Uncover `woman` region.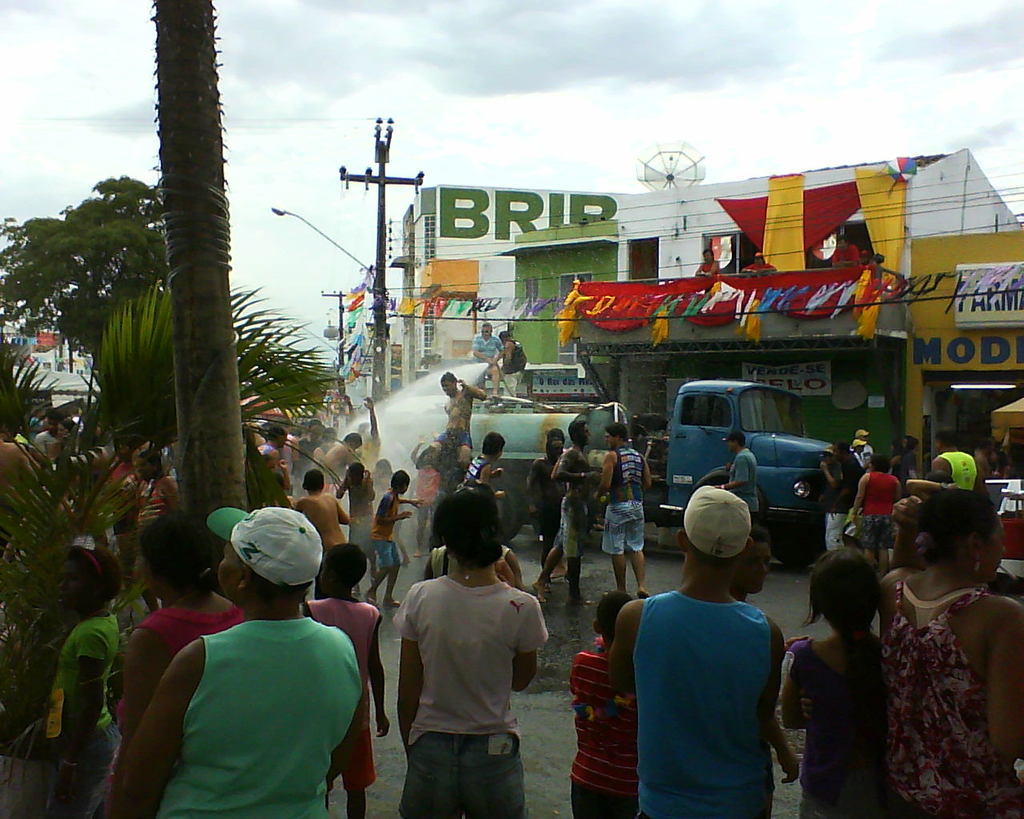
Uncovered: 783/548/882/818.
